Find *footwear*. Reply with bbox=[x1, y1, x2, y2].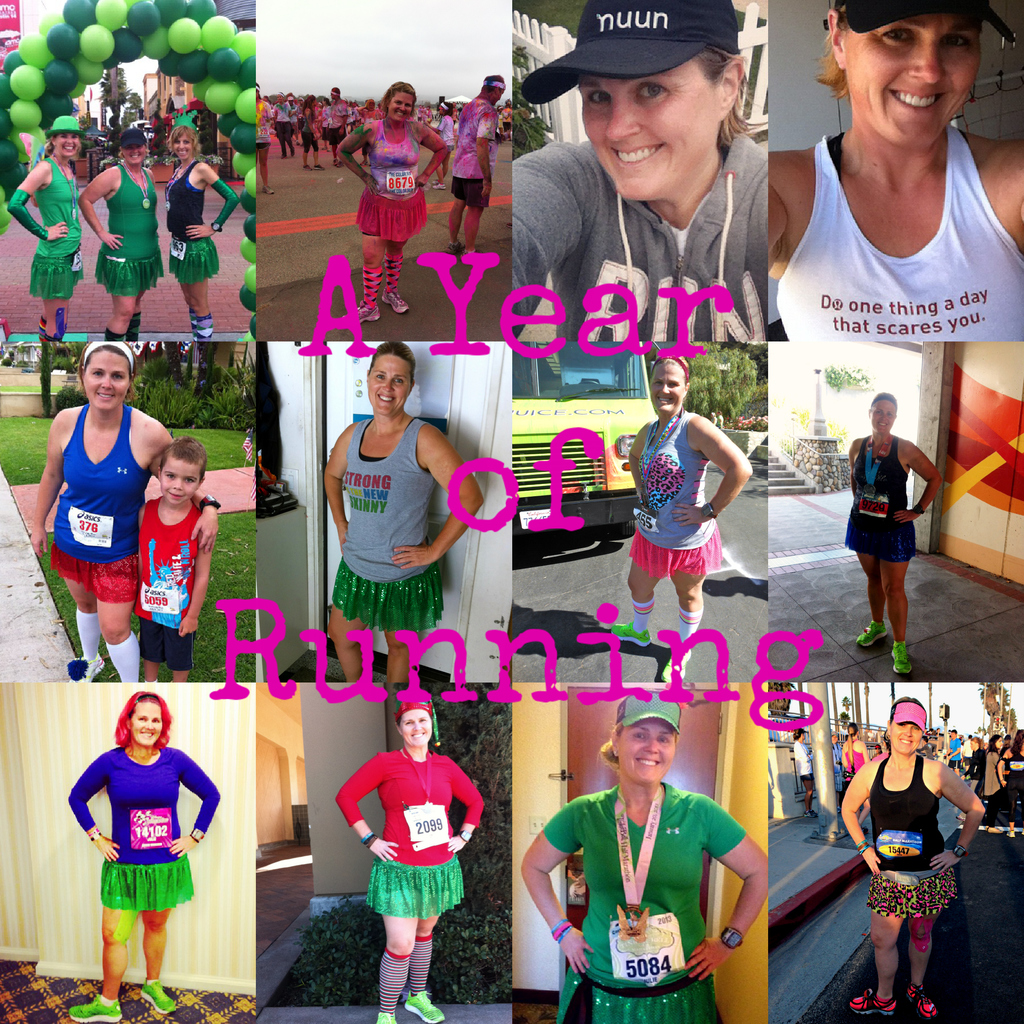
bbox=[66, 998, 122, 1023].
